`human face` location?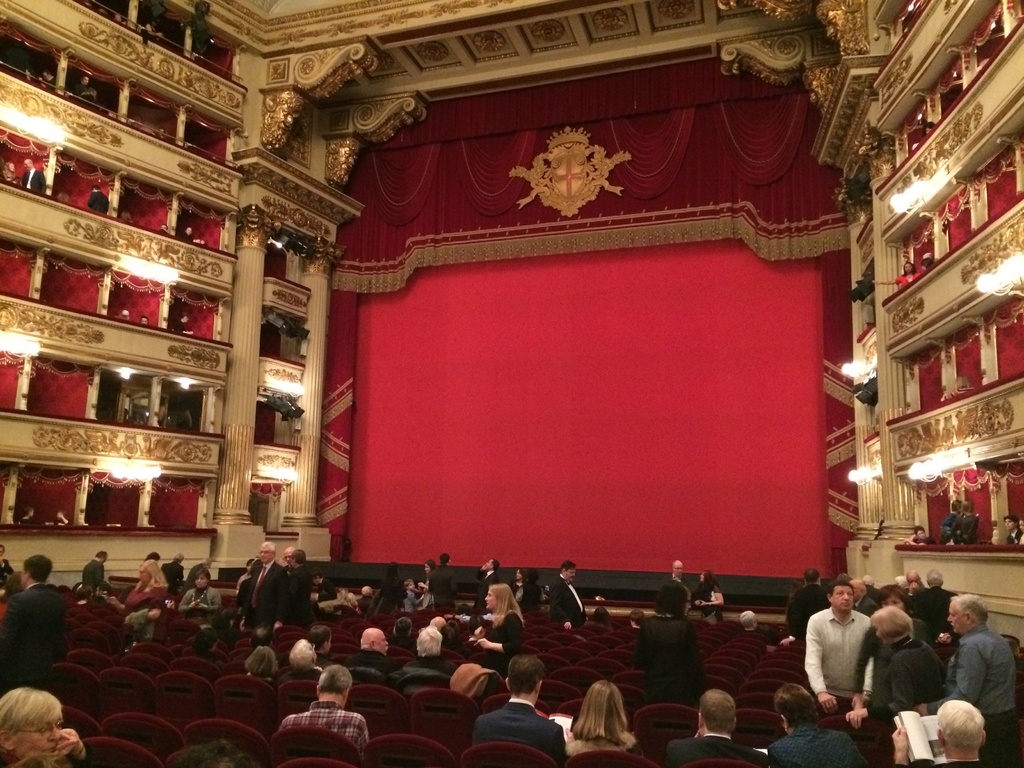
[902, 262, 910, 275]
